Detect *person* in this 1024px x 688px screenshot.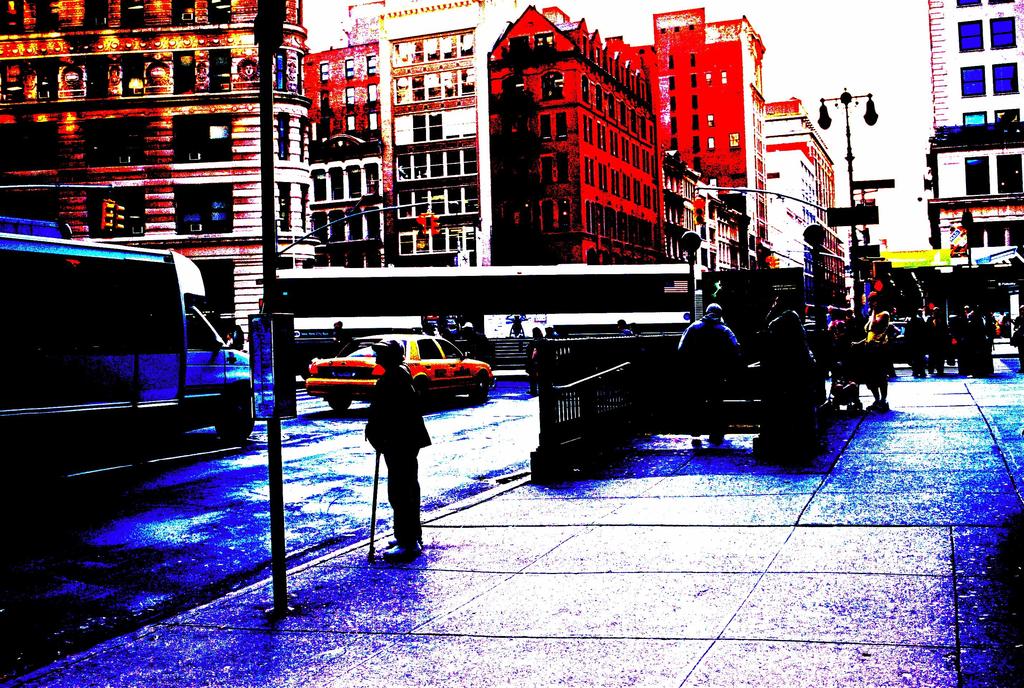
Detection: [x1=349, y1=381, x2=436, y2=558].
